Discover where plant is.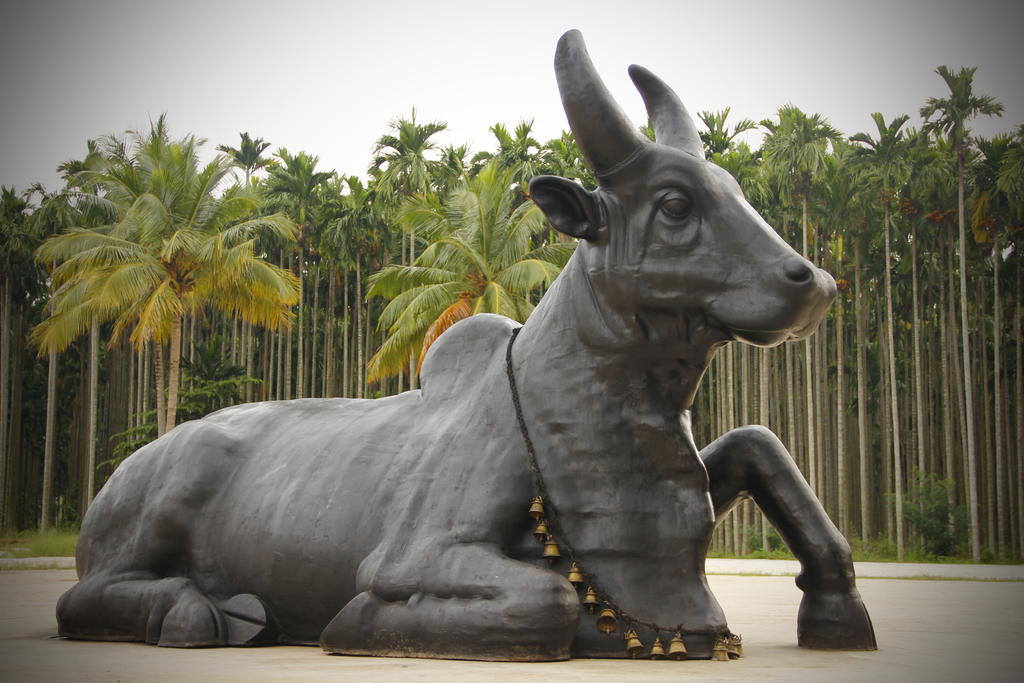
Discovered at (710, 523, 797, 559).
